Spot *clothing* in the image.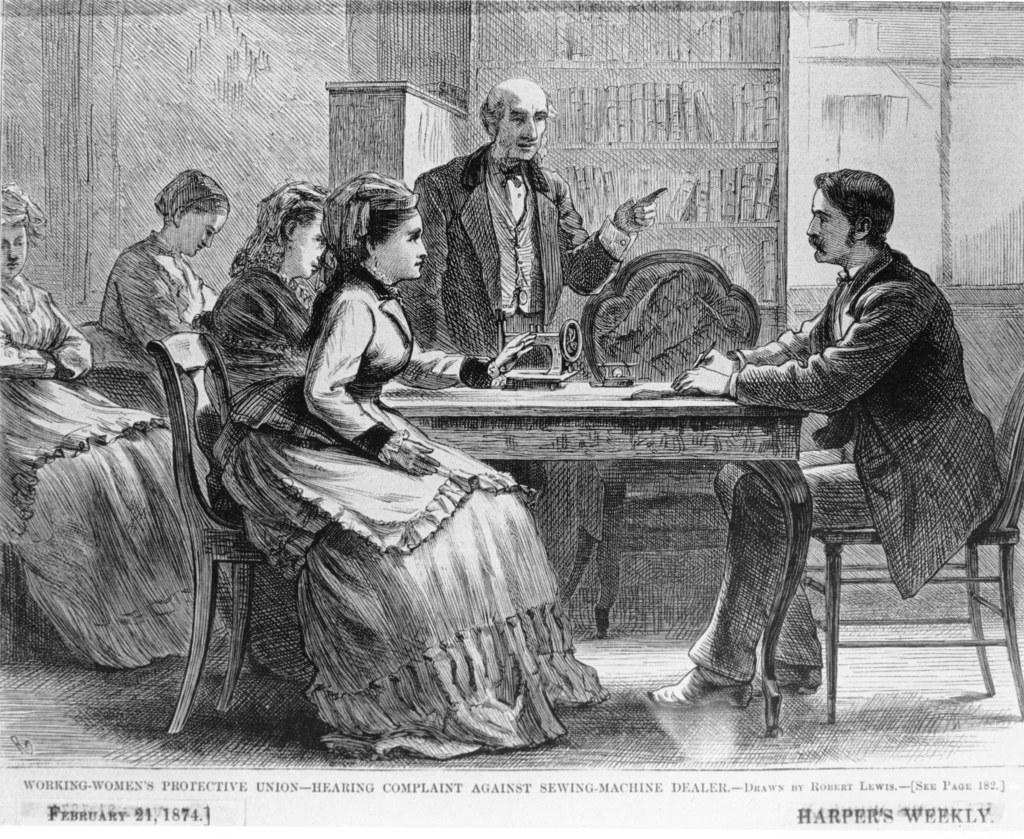
*clothing* found at 98, 244, 206, 373.
